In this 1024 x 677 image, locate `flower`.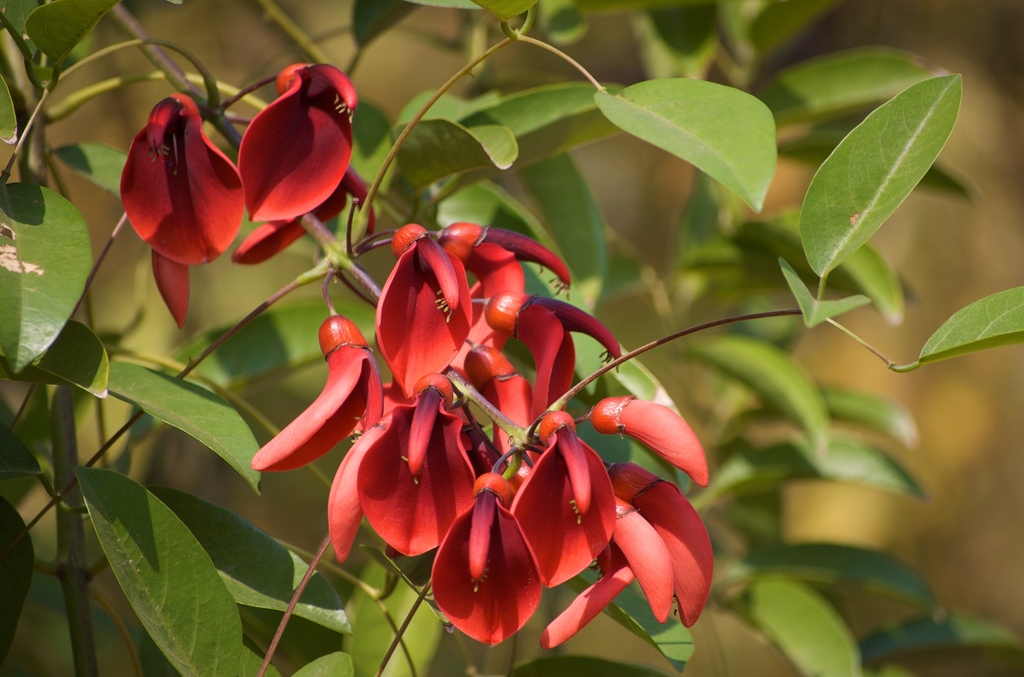
Bounding box: 234 65 381 260.
